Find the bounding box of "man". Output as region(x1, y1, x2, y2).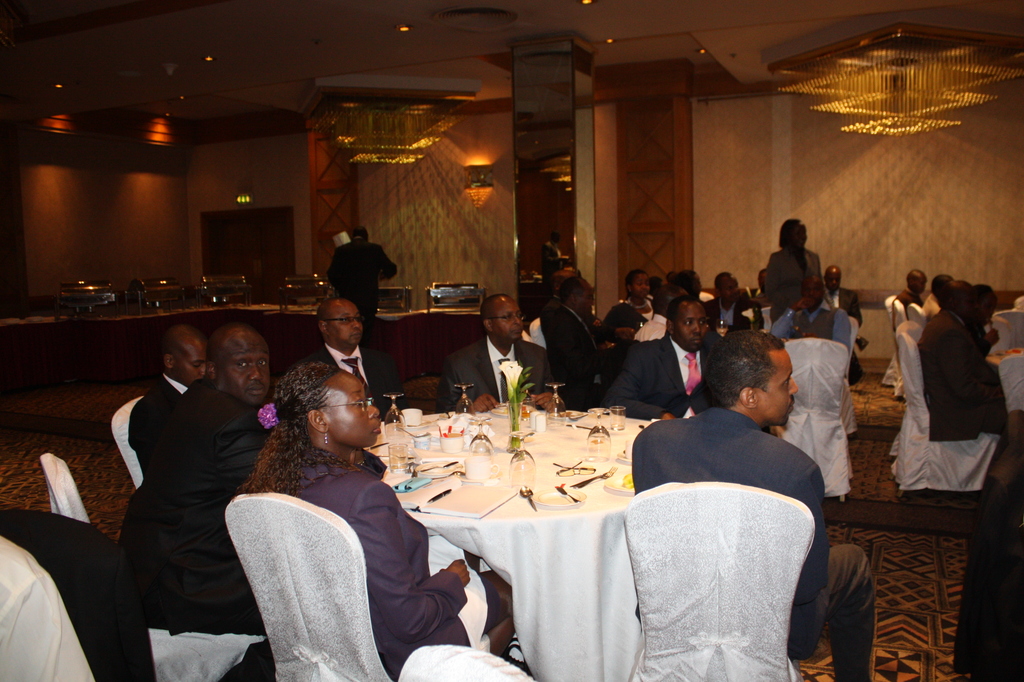
region(127, 323, 207, 477).
